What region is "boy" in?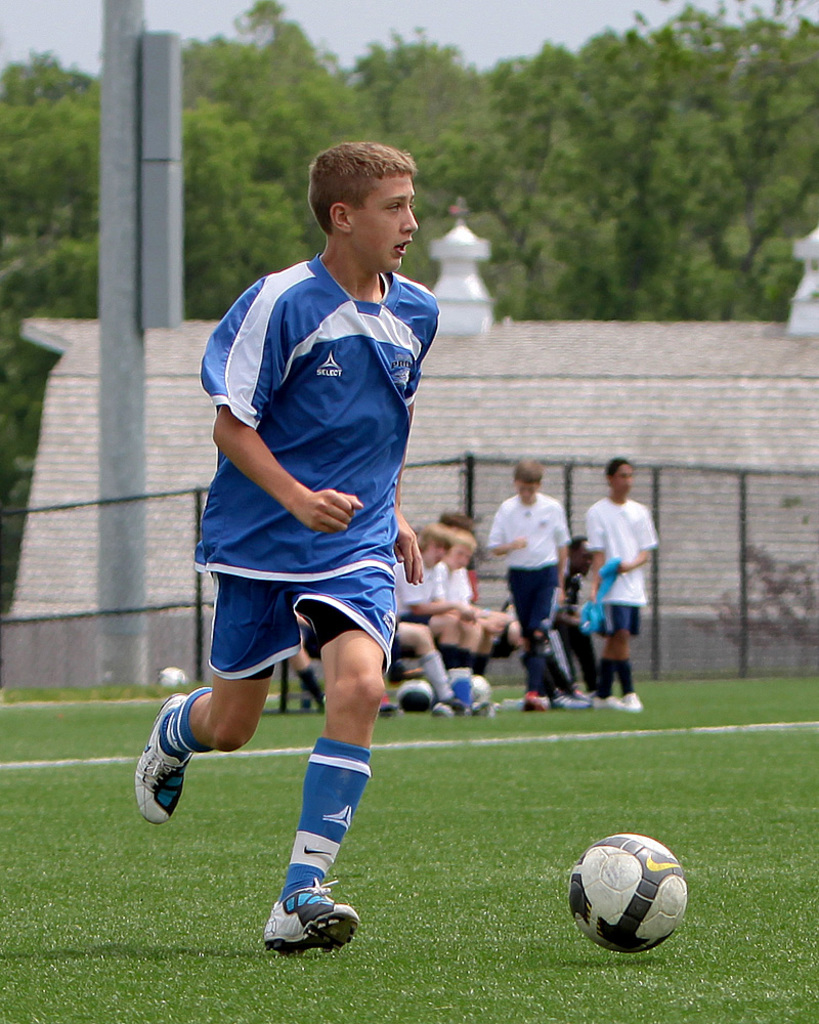
[150,158,503,926].
